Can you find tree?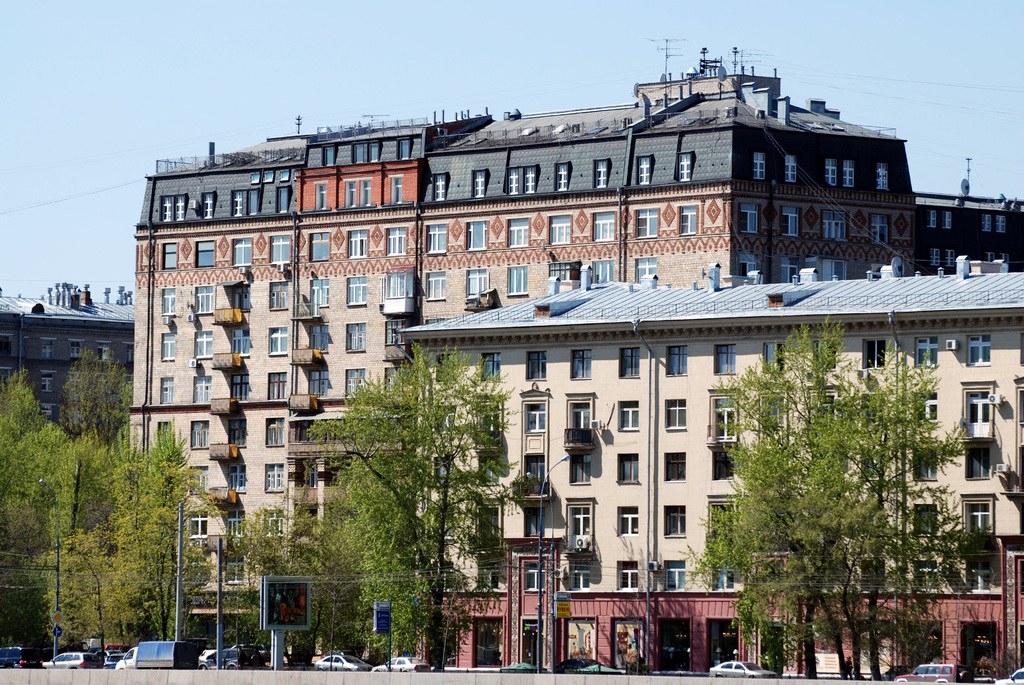
Yes, bounding box: box(46, 542, 168, 670).
